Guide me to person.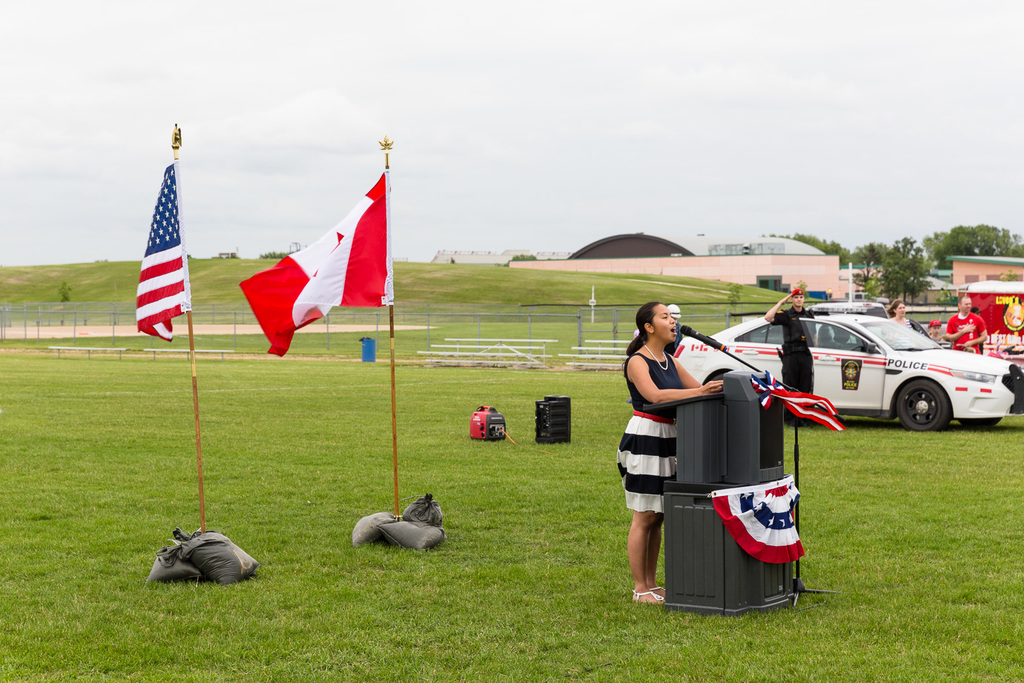
Guidance: rect(763, 289, 820, 397).
